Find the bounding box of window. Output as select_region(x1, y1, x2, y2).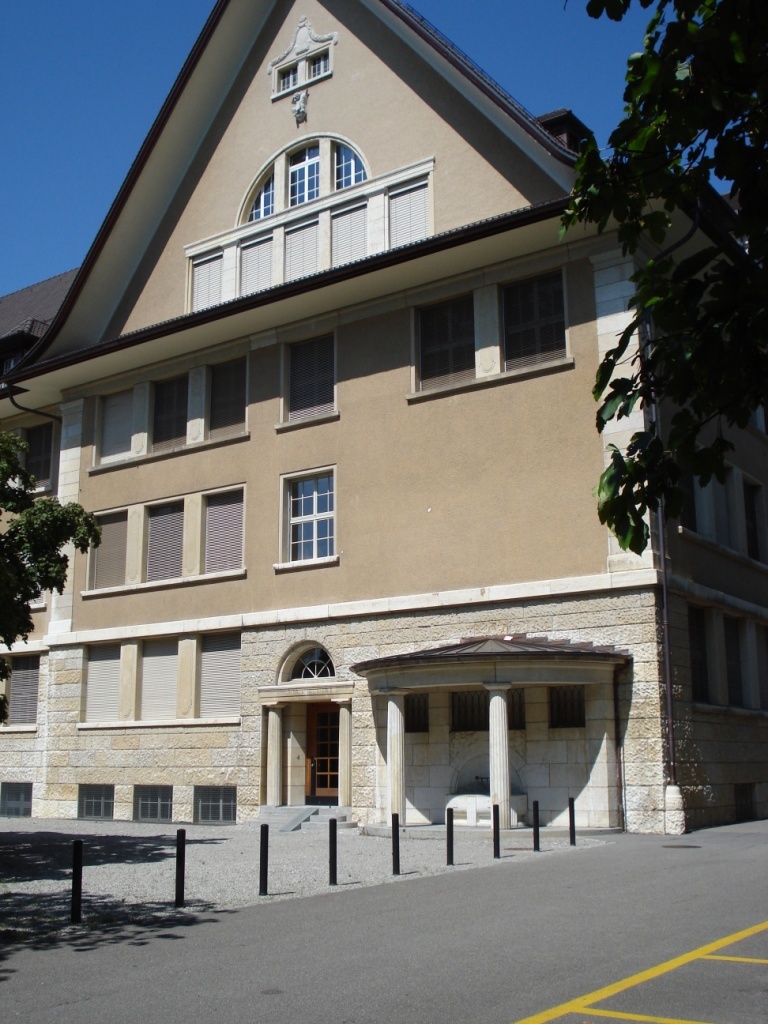
select_region(497, 266, 568, 379).
